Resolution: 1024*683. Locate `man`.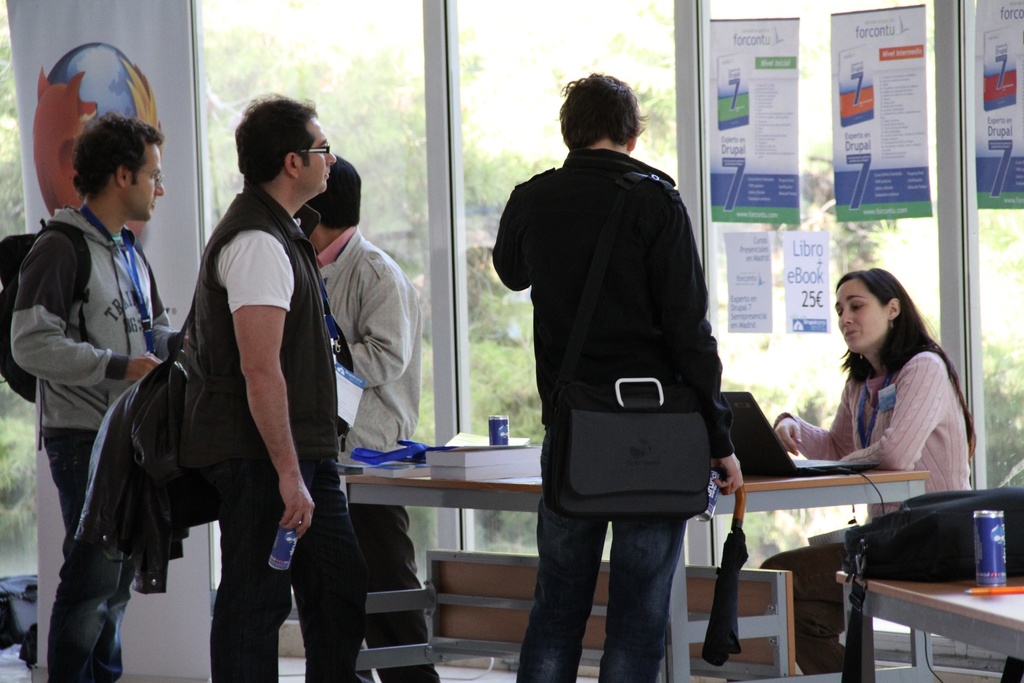
left=179, top=88, right=354, bottom=682.
